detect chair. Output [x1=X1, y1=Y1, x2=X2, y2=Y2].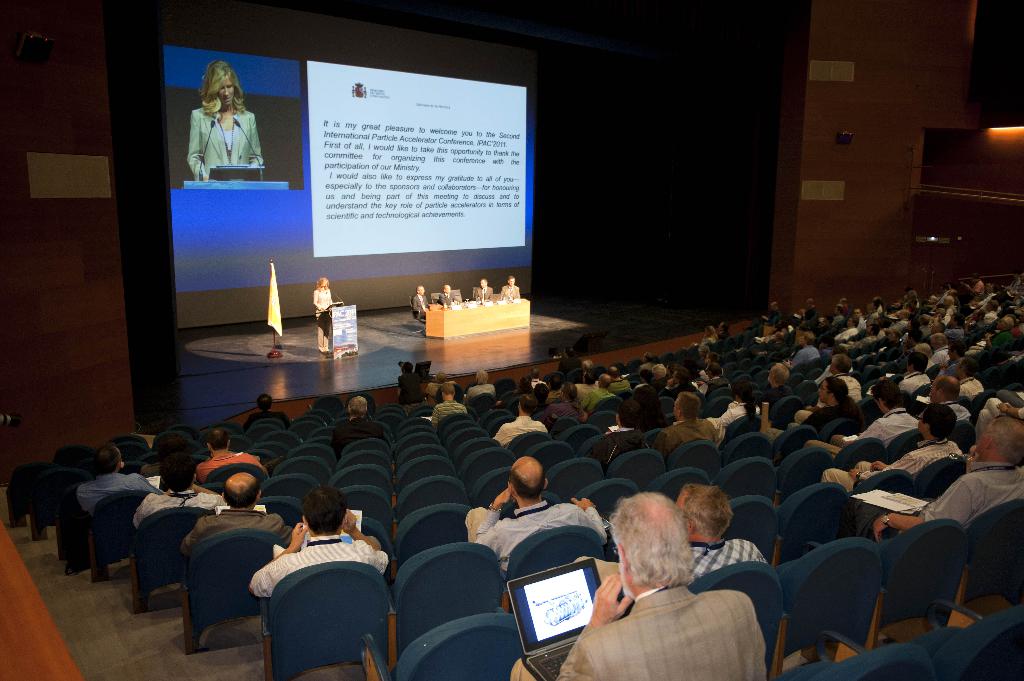
[x1=560, y1=424, x2=601, y2=450].
